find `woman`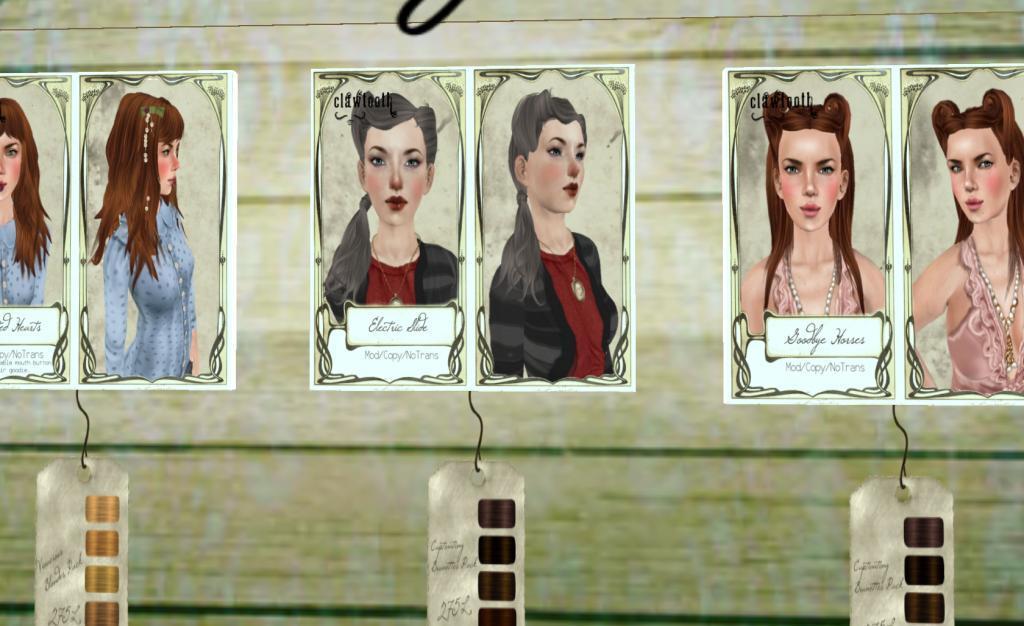
[left=0, top=96, right=50, bottom=313]
